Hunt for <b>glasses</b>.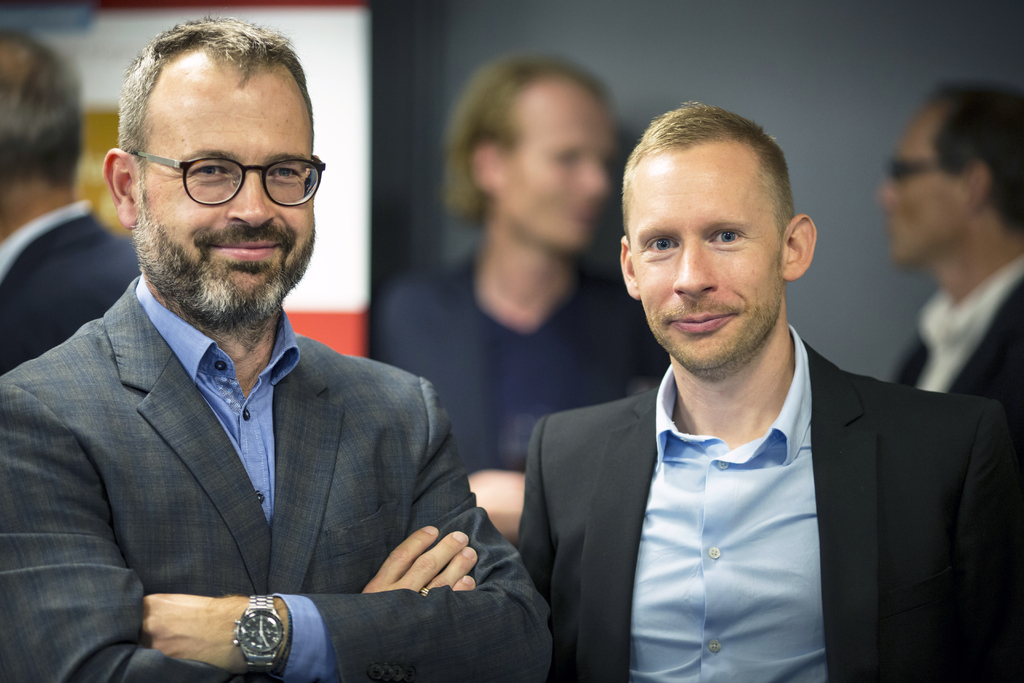
Hunted down at x1=883 y1=149 x2=982 y2=188.
